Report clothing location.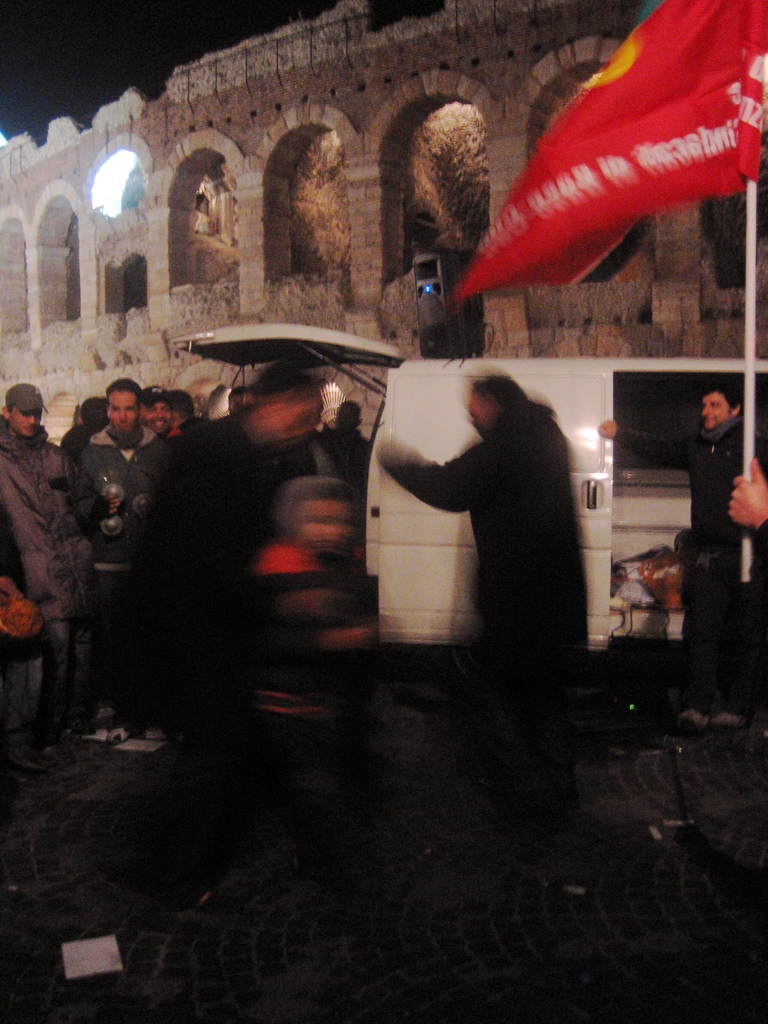
Report: bbox=[79, 417, 156, 570].
